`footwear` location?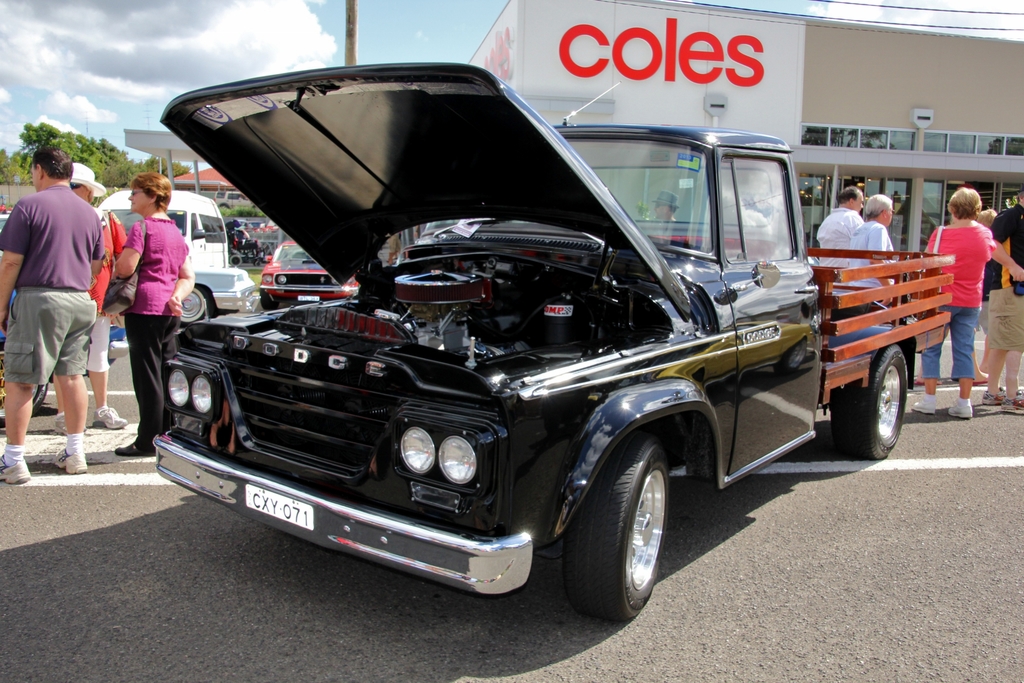
l=54, t=412, r=68, b=437
